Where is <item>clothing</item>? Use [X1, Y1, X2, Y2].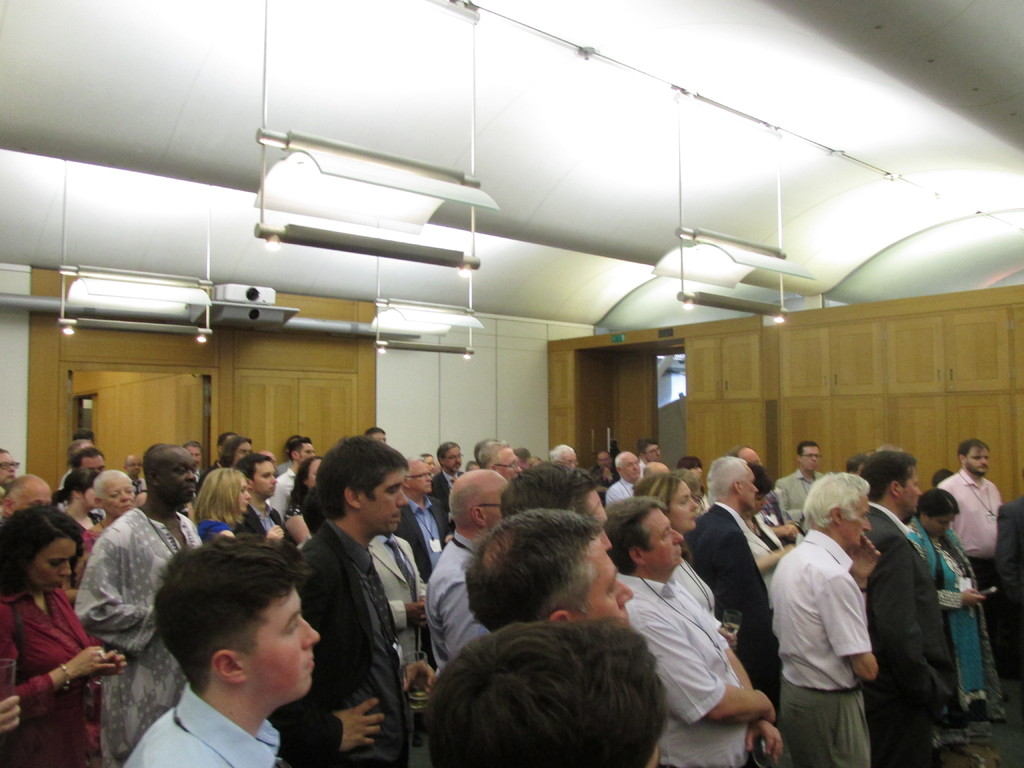
[682, 500, 776, 715].
